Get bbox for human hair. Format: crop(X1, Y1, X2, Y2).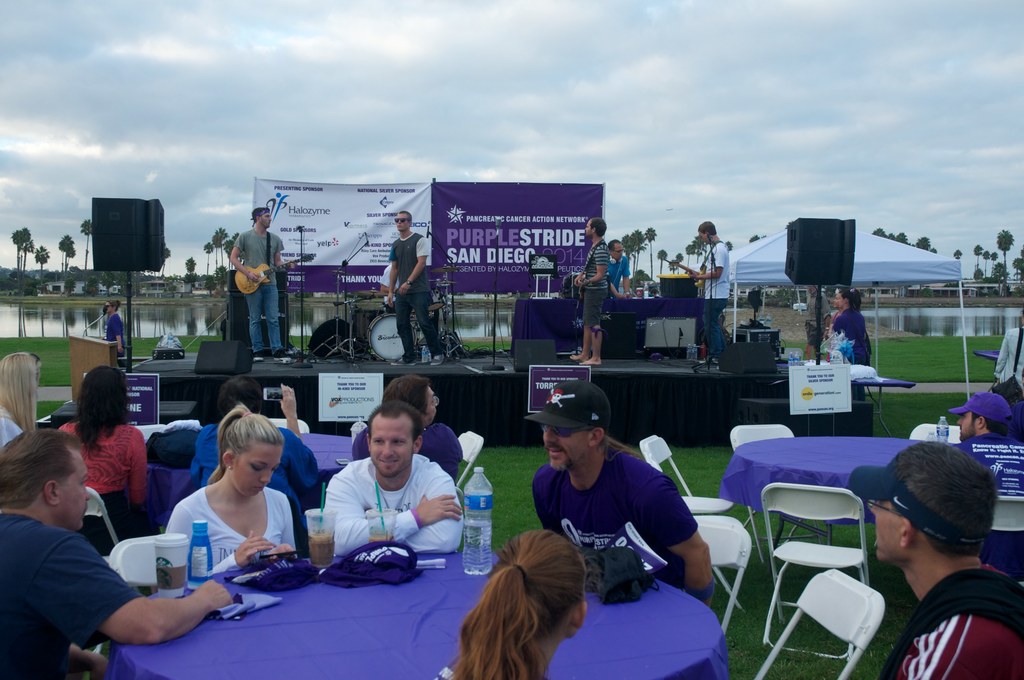
crop(0, 352, 42, 434).
